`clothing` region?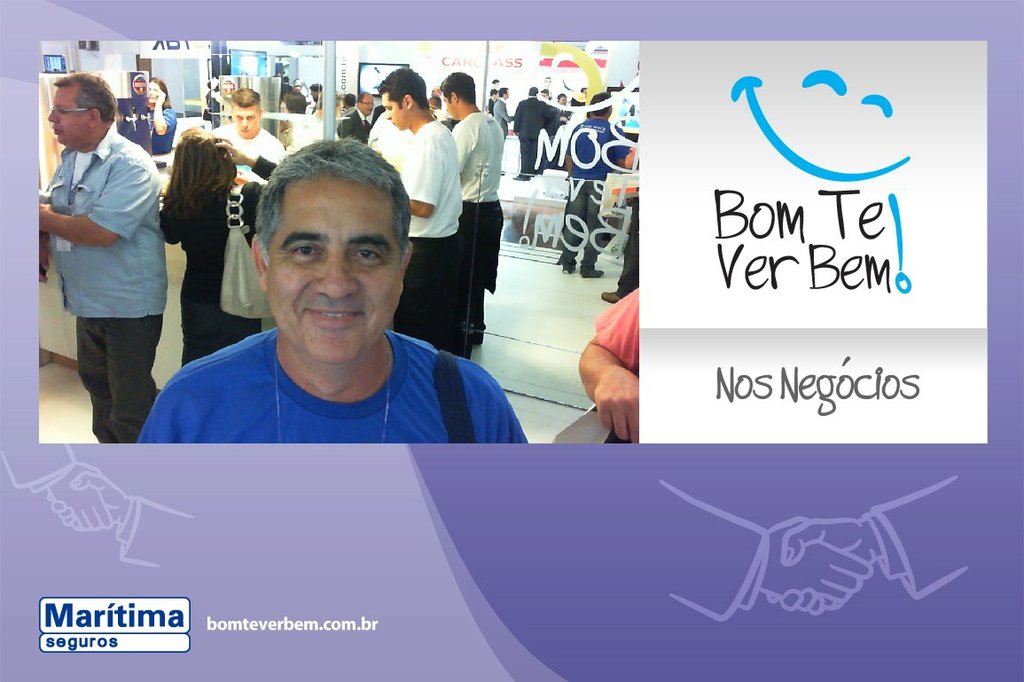
509 97 547 175
